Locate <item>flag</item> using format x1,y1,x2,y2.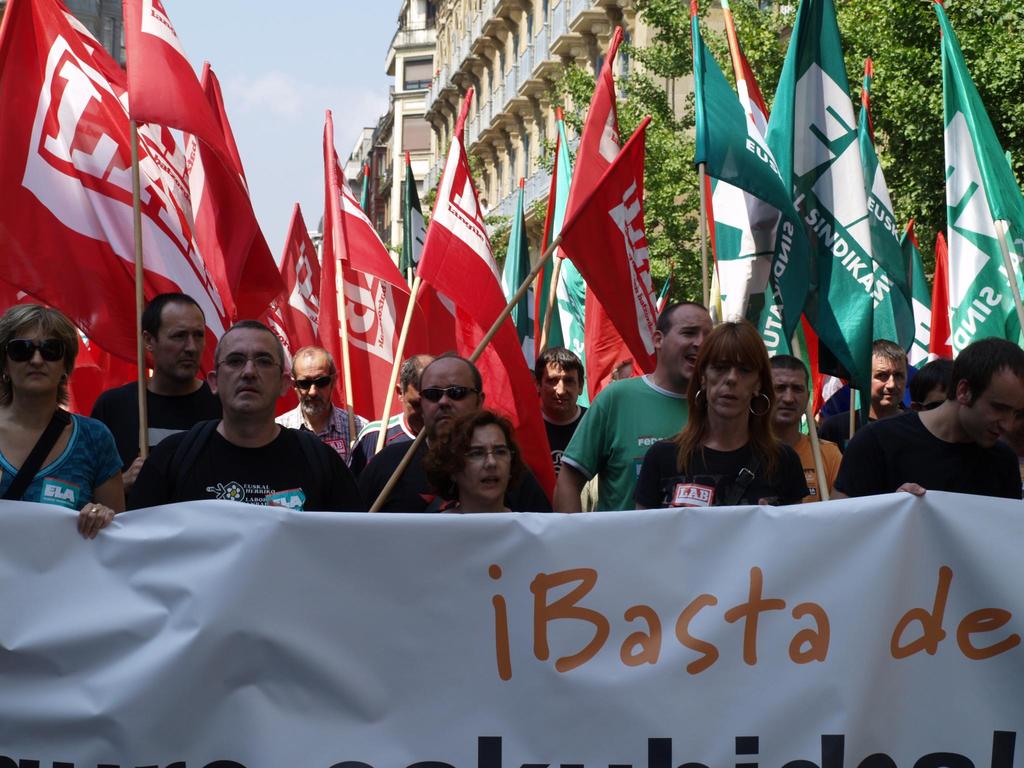
927,229,951,362.
